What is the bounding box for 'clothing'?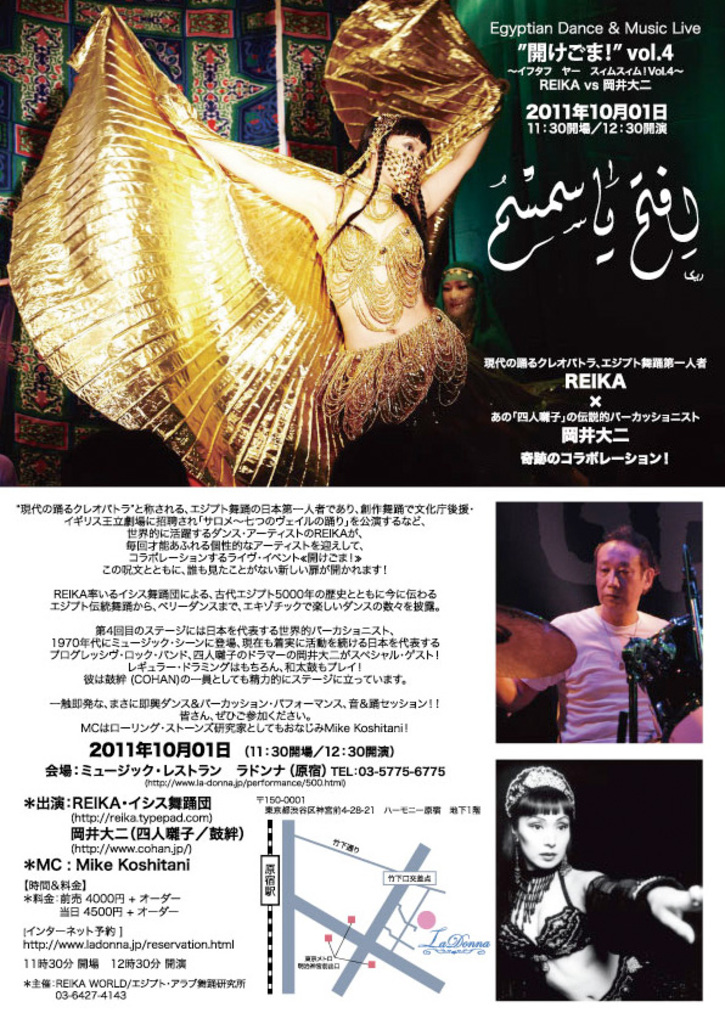
bbox(547, 581, 684, 744).
